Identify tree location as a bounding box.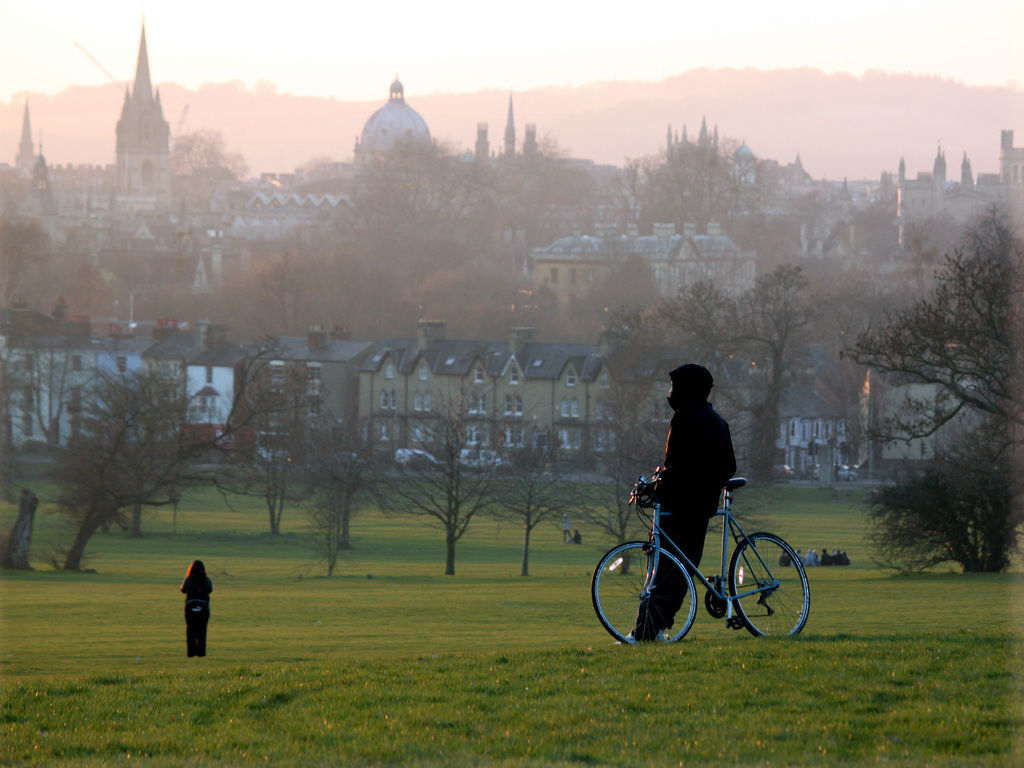
x1=31, y1=314, x2=200, y2=578.
